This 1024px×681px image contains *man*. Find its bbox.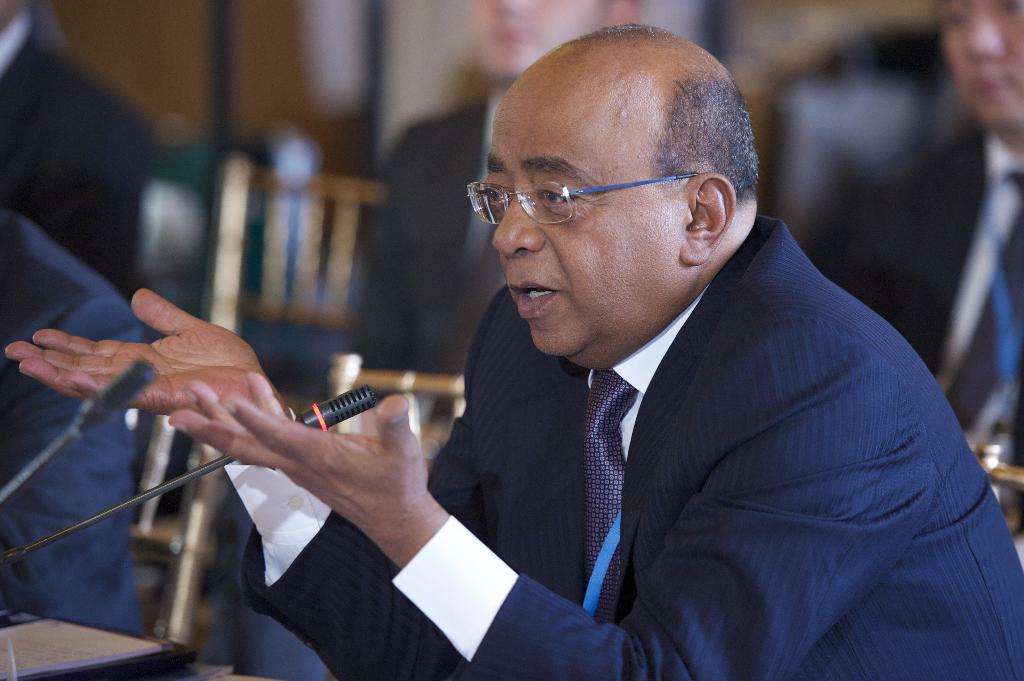
0, 0, 155, 291.
